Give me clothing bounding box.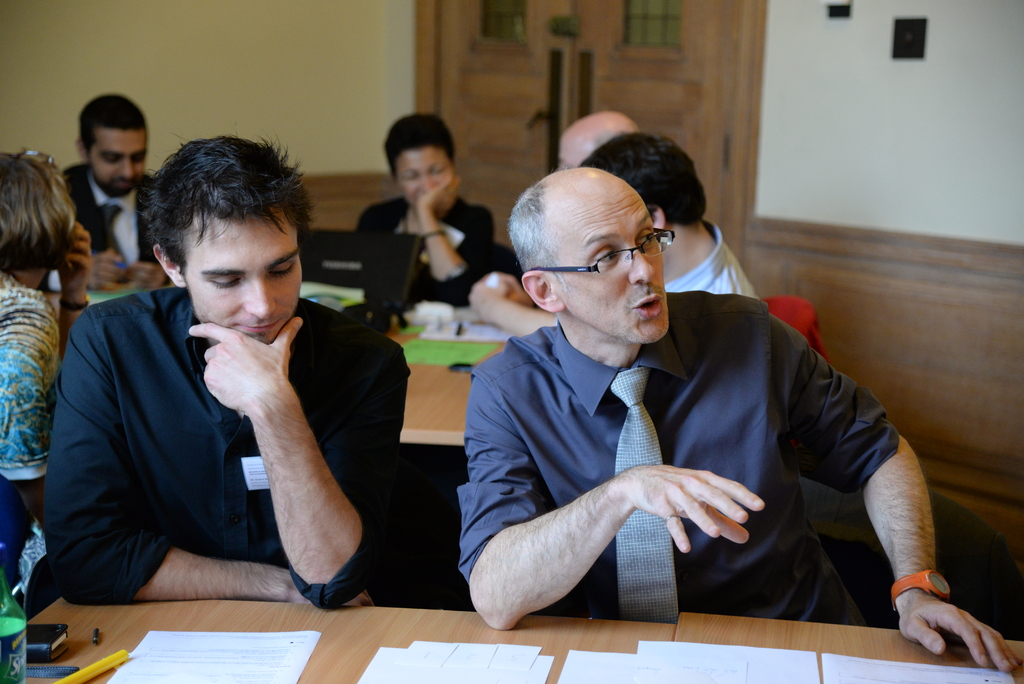
(0,266,68,482).
